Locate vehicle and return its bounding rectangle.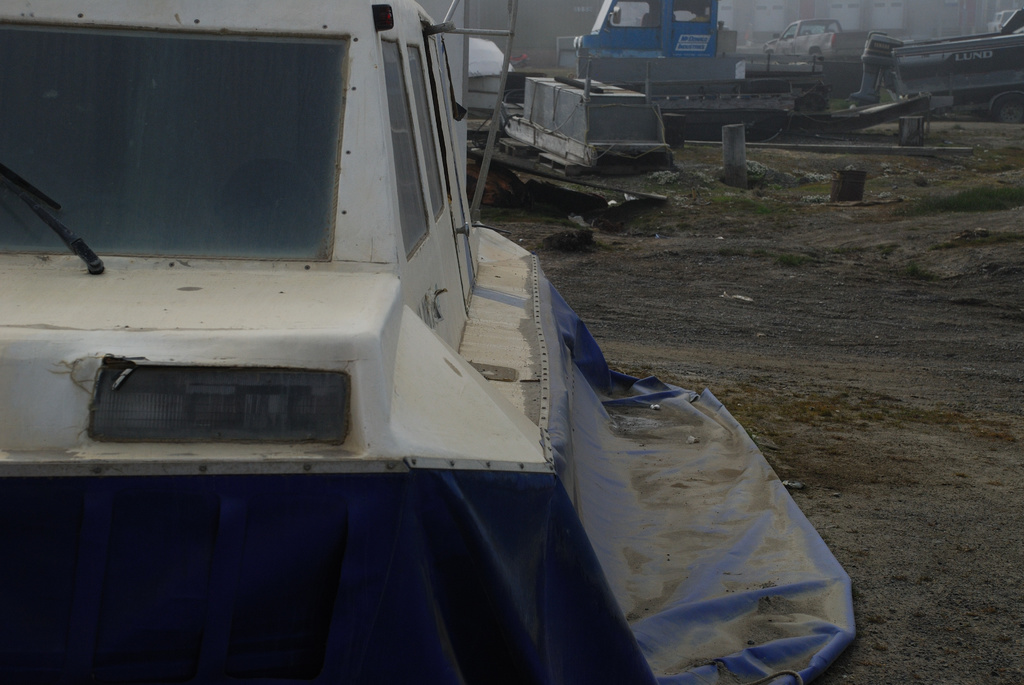
select_region(564, 0, 817, 108).
